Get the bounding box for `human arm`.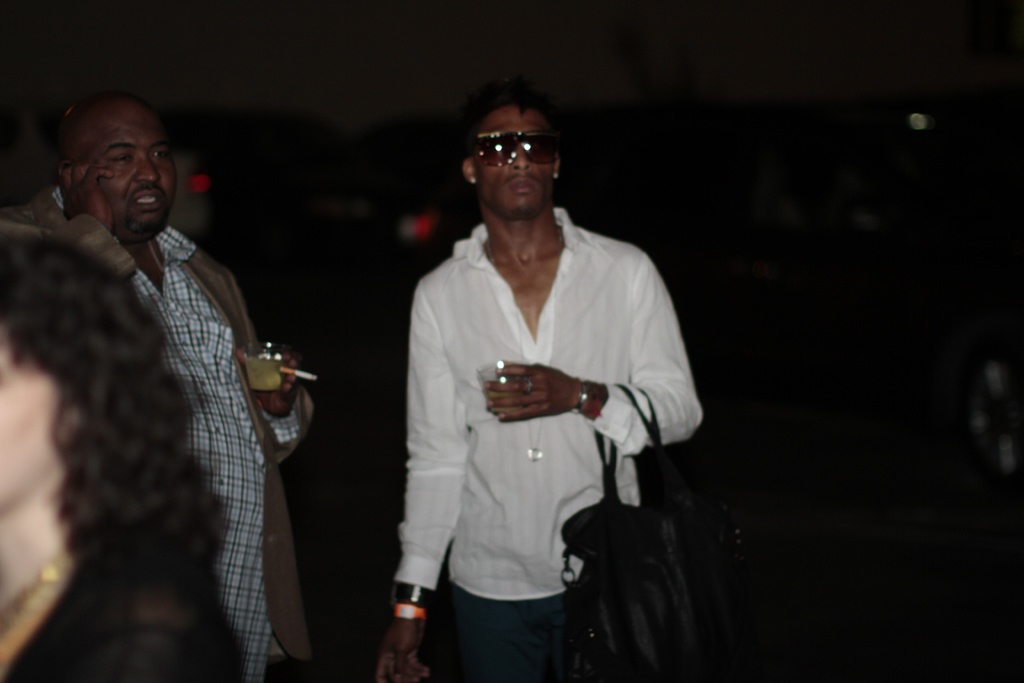
<region>378, 286, 474, 682</region>.
